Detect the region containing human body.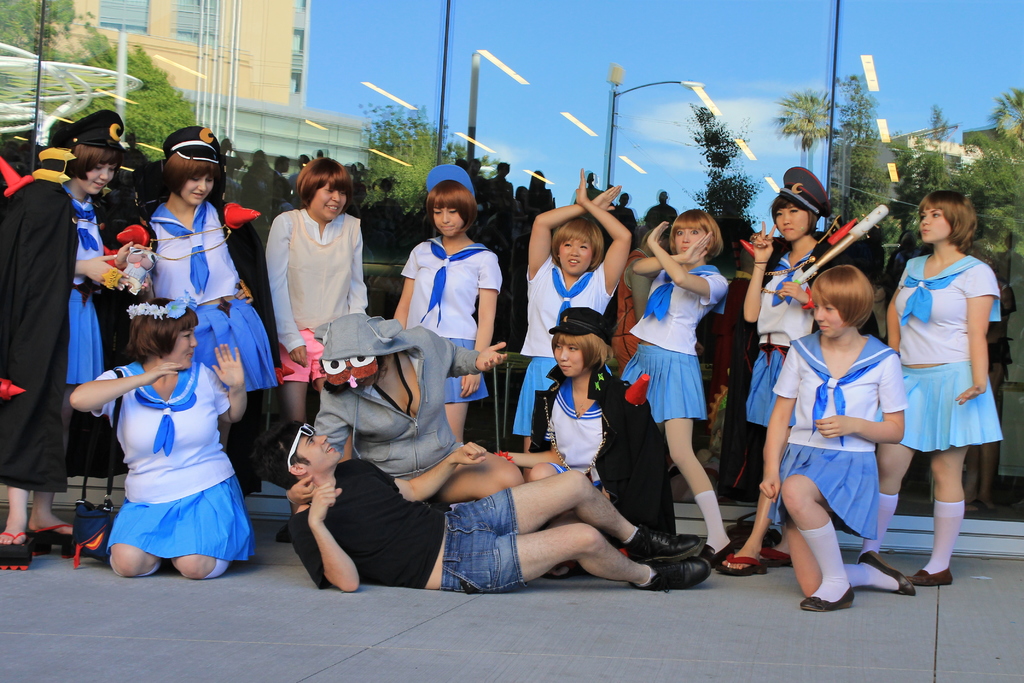
Rect(76, 290, 247, 584).
